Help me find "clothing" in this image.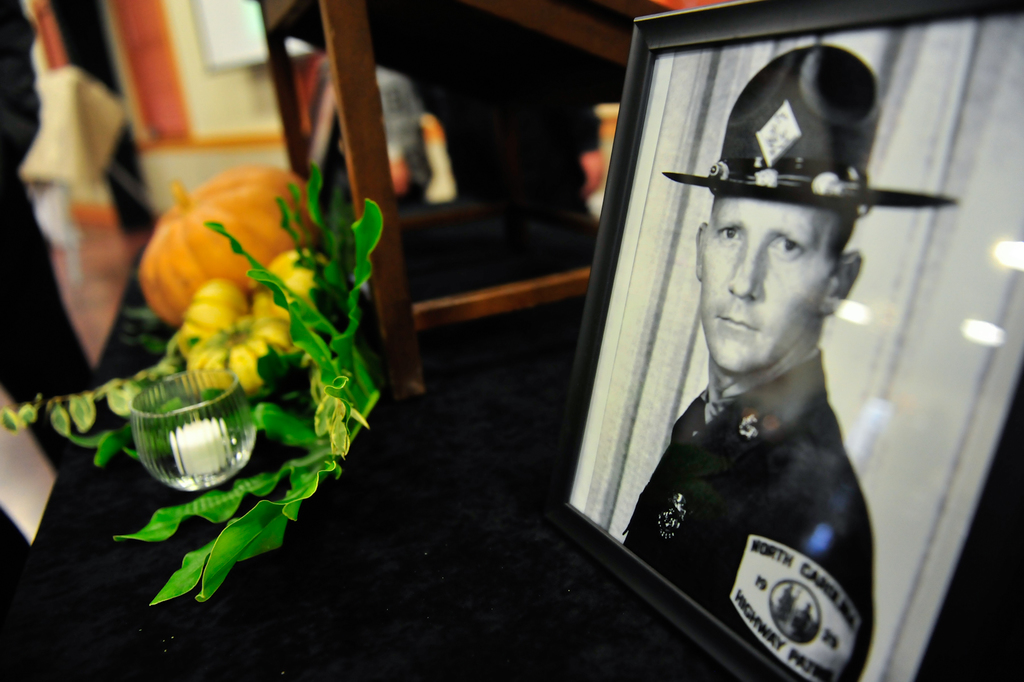
Found it: bbox=(620, 345, 875, 681).
